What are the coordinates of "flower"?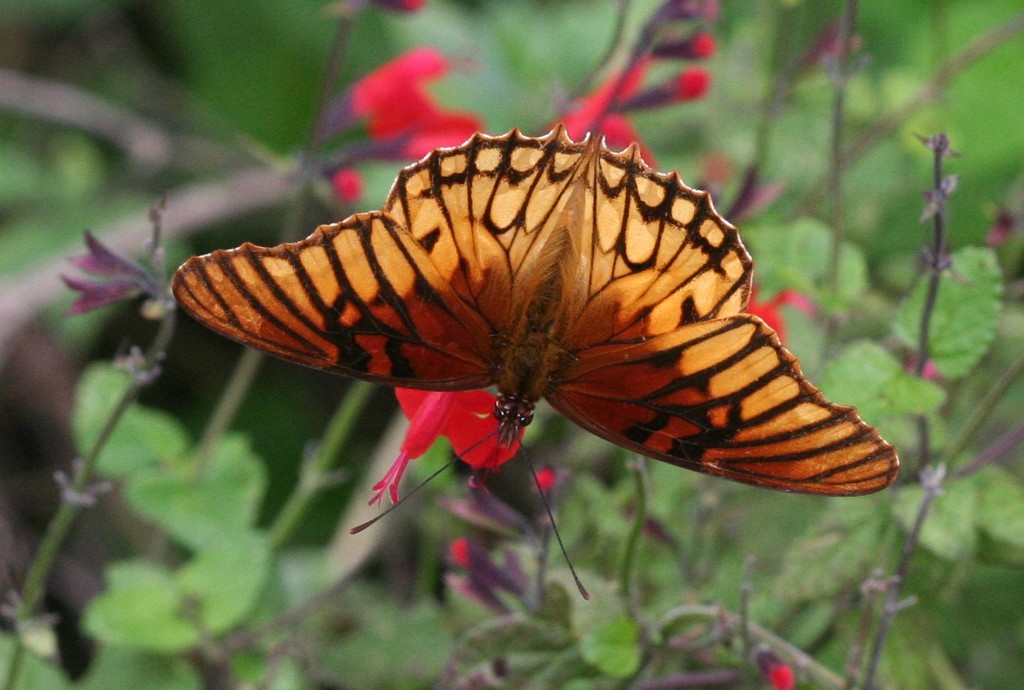
x1=362 y1=363 x2=517 y2=503.
